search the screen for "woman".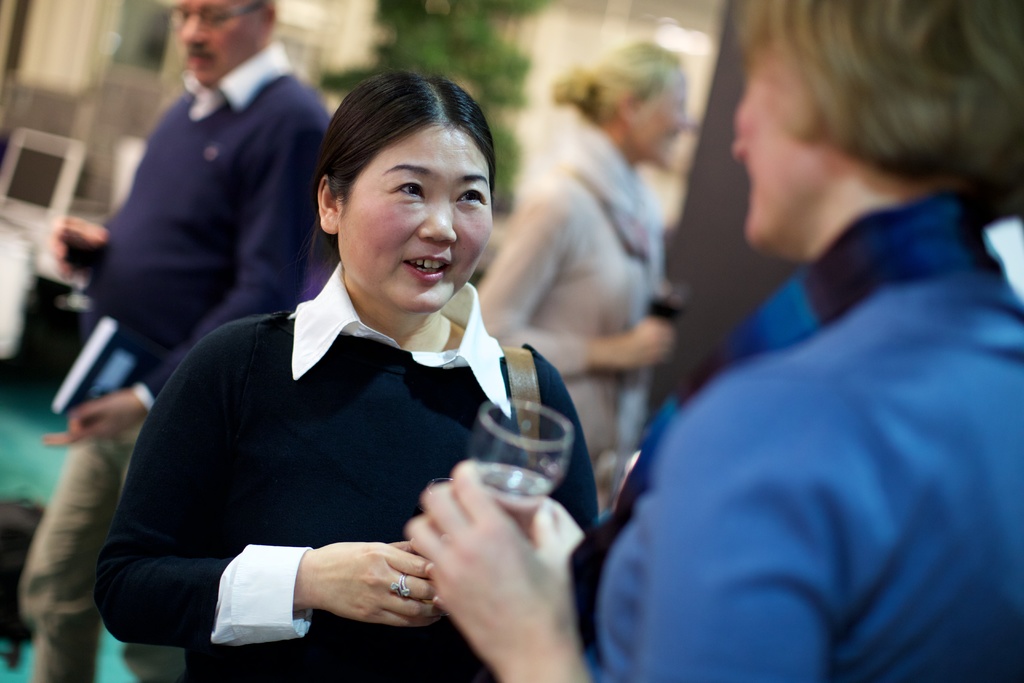
Found at 409 0 1023 682.
